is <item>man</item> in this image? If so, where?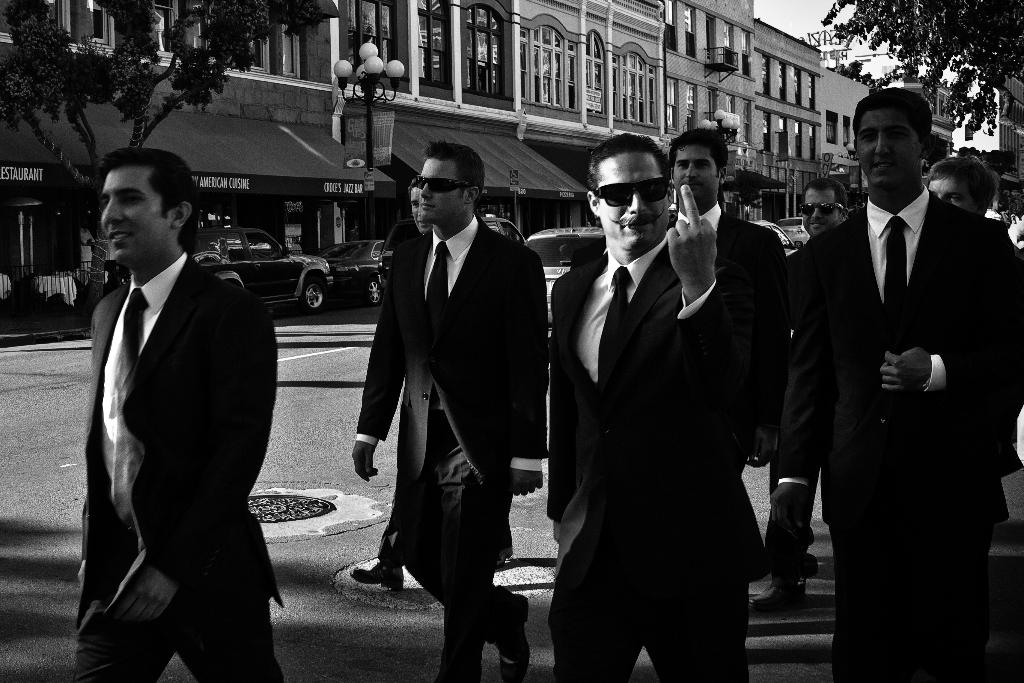
Yes, at (65,128,282,670).
